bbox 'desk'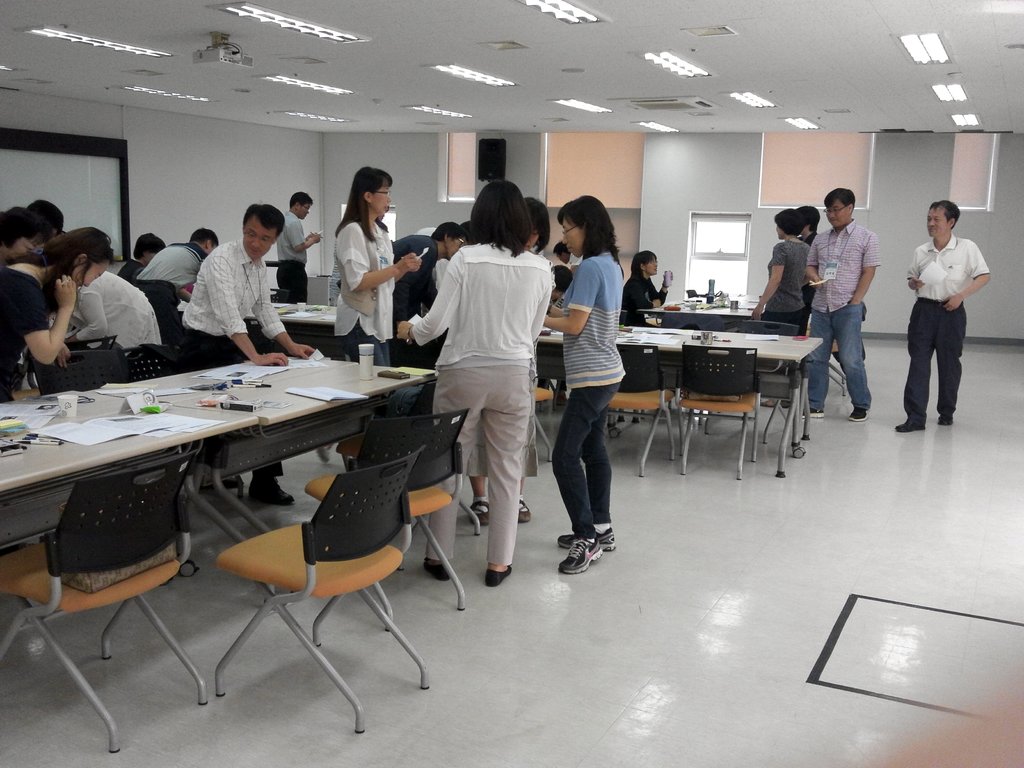
bbox=[536, 325, 826, 479]
